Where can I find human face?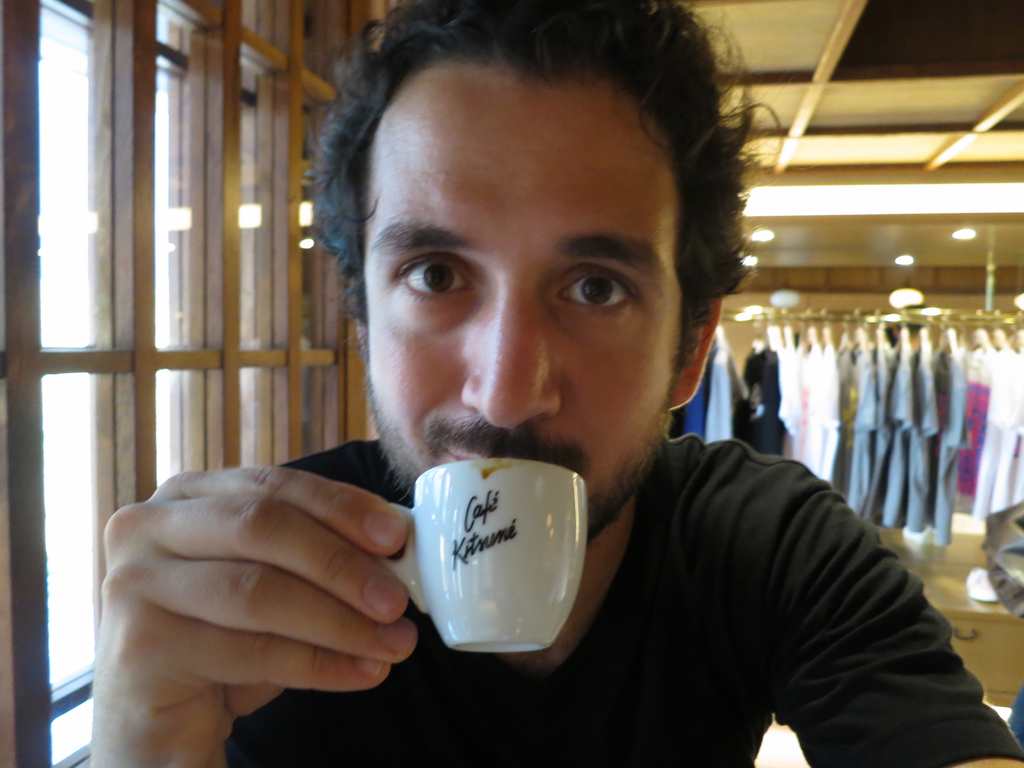
You can find it at select_region(362, 81, 686, 539).
